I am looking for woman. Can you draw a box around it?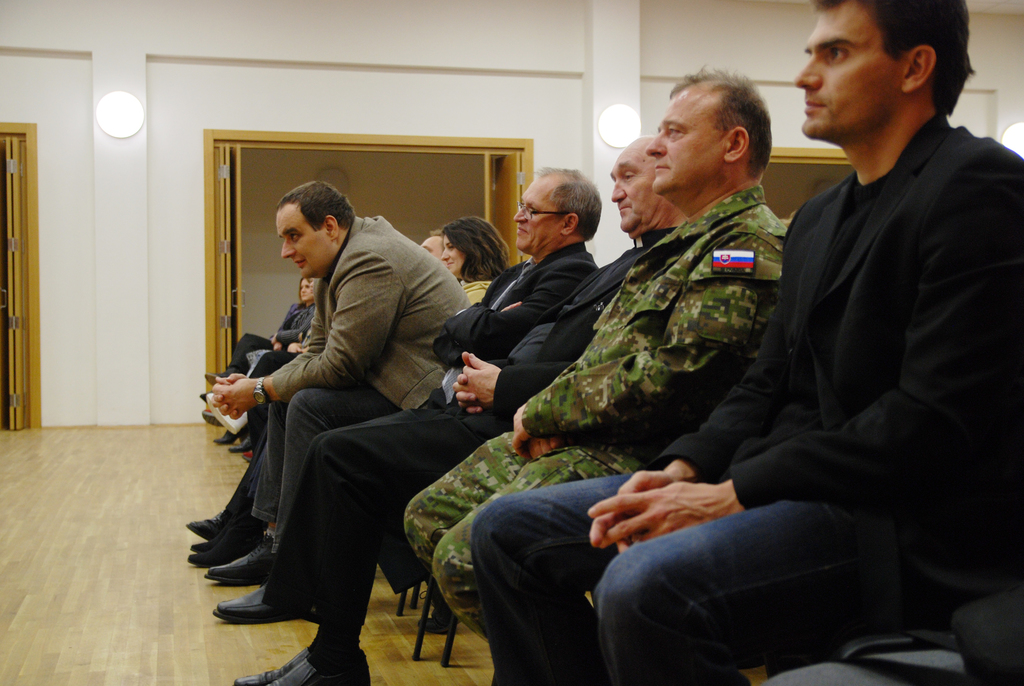
Sure, the bounding box is {"x1": 200, "y1": 272, "x2": 308, "y2": 384}.
